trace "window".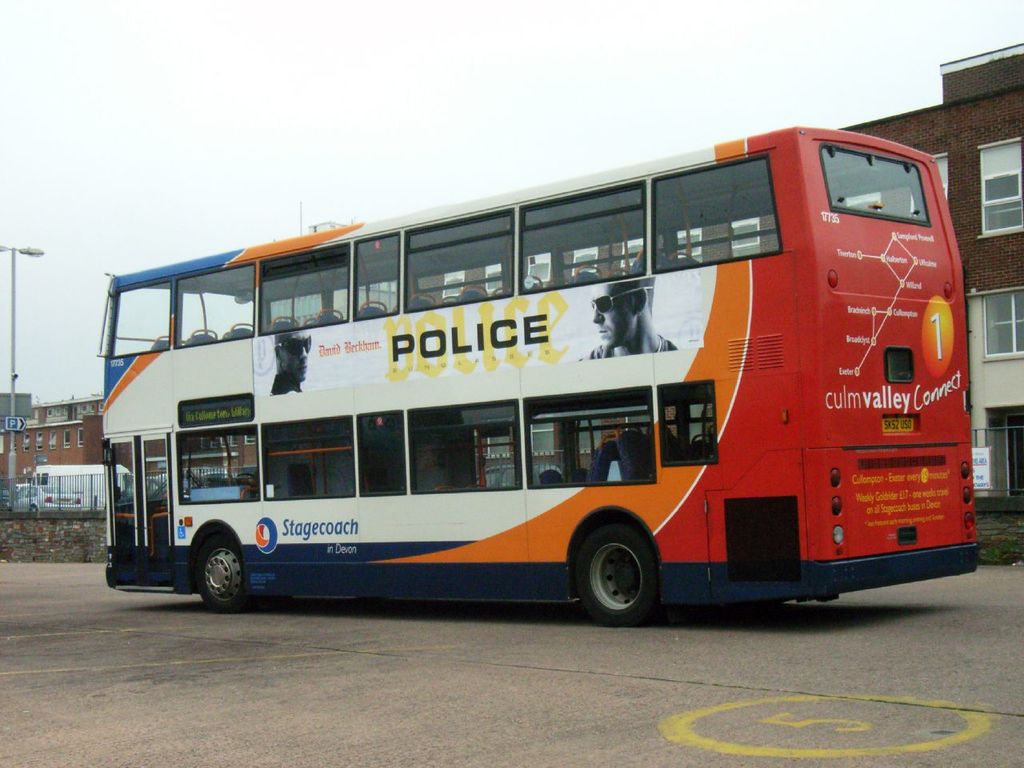
Traced to region(77, 427, 82, 453).
